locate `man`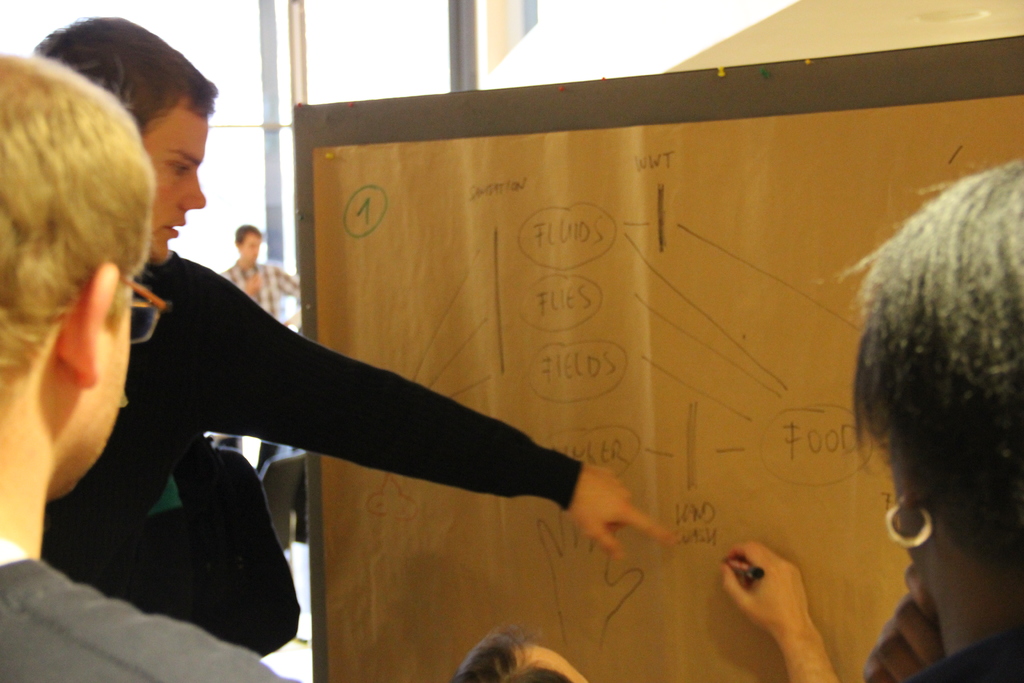
[0, 49, 303, 682]
